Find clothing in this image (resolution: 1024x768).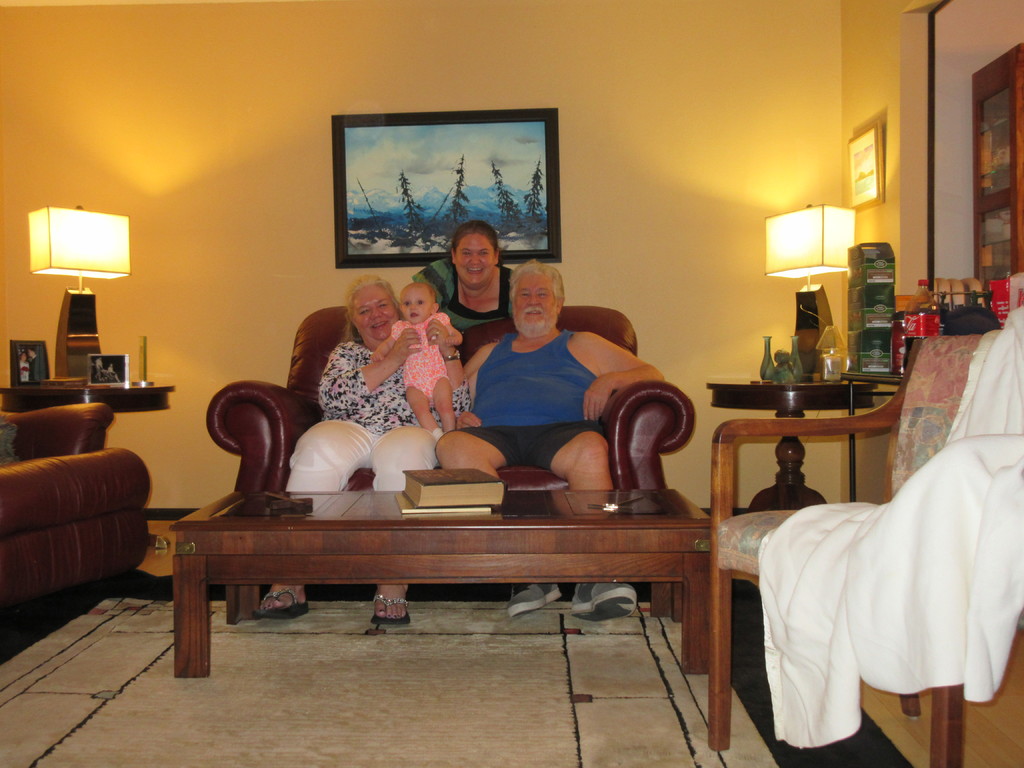
x1=285, y1=335, x2=448, y2=488.
